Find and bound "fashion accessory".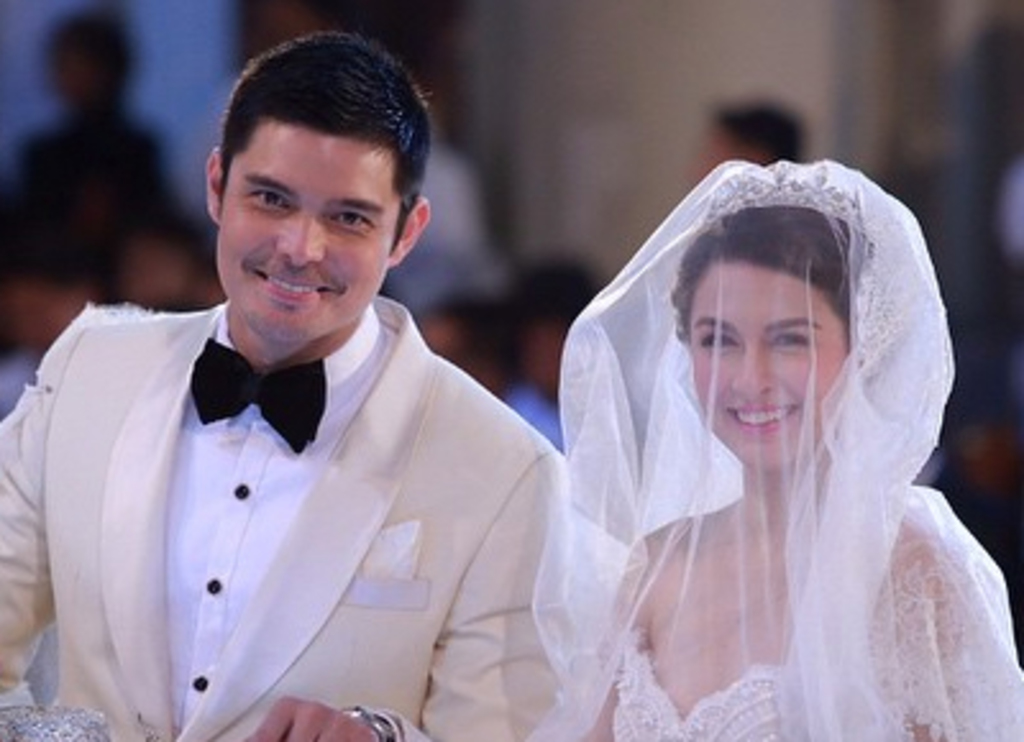
Bound: <box>701,169,852,225</box>.
